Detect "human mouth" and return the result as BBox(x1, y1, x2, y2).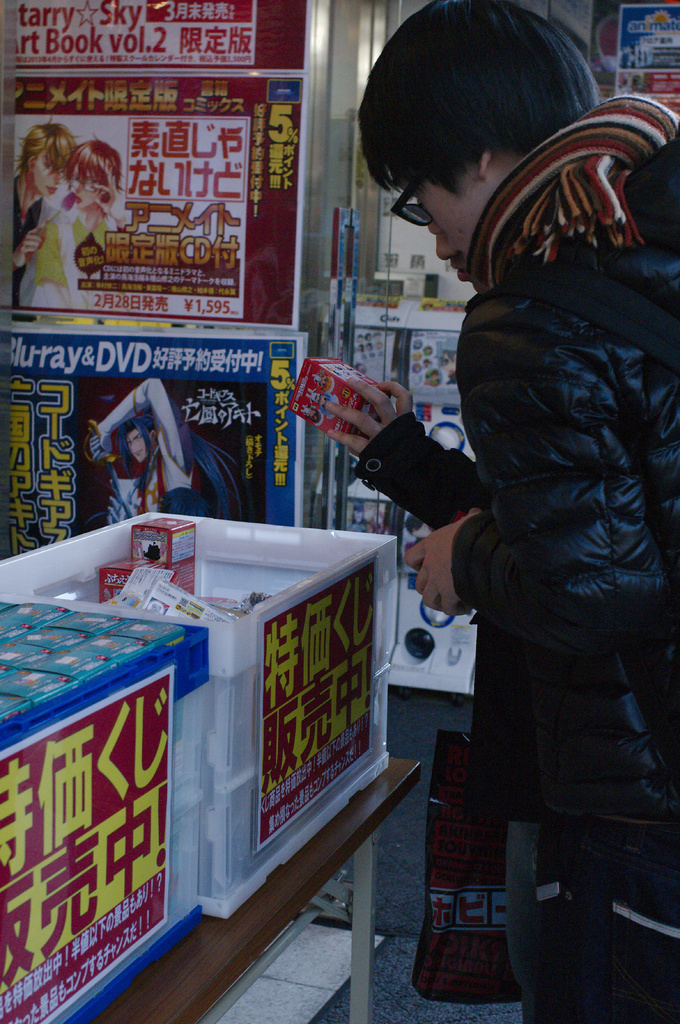
BBox(450, 262, 463, 282).
